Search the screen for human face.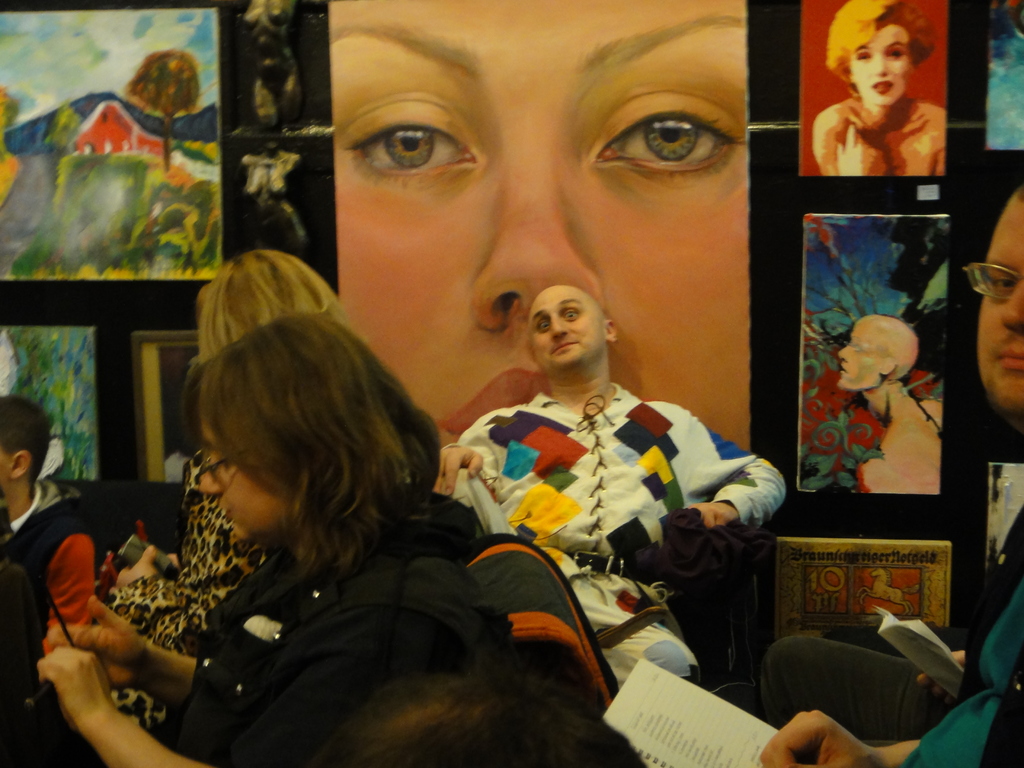
Found at pyautogui.locateOnScreen(980, 206, 1023, 422).
